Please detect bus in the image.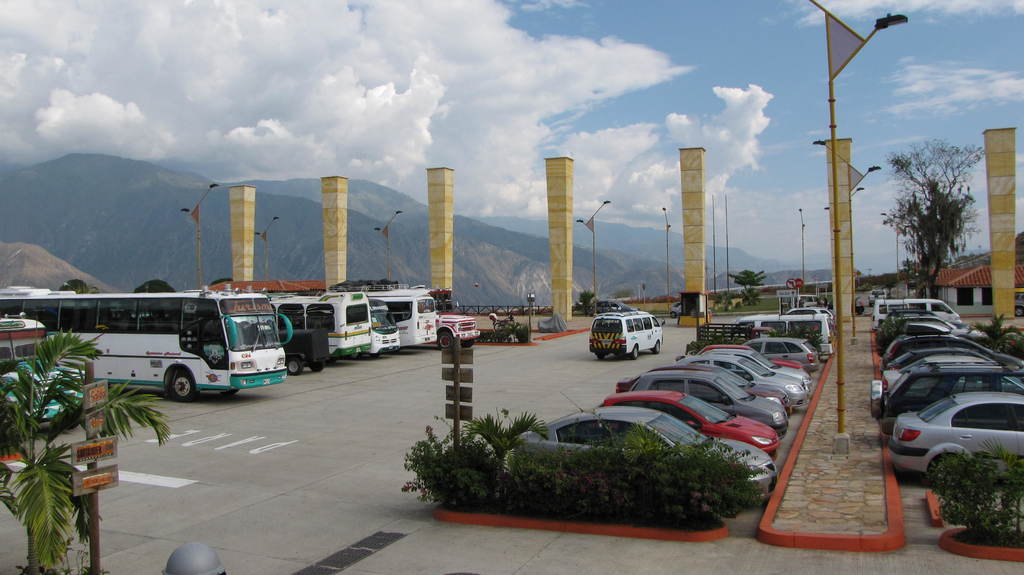
bbox(365, 286, 440, 350).
